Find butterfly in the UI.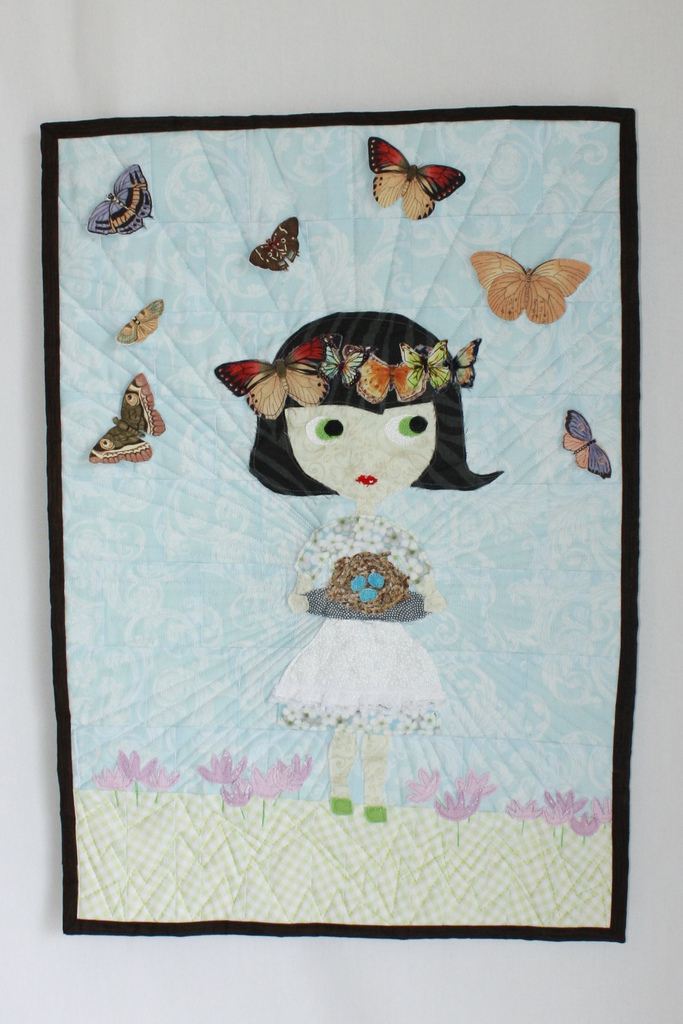
UI element at <region>404, 340, 447, 391</region>.
